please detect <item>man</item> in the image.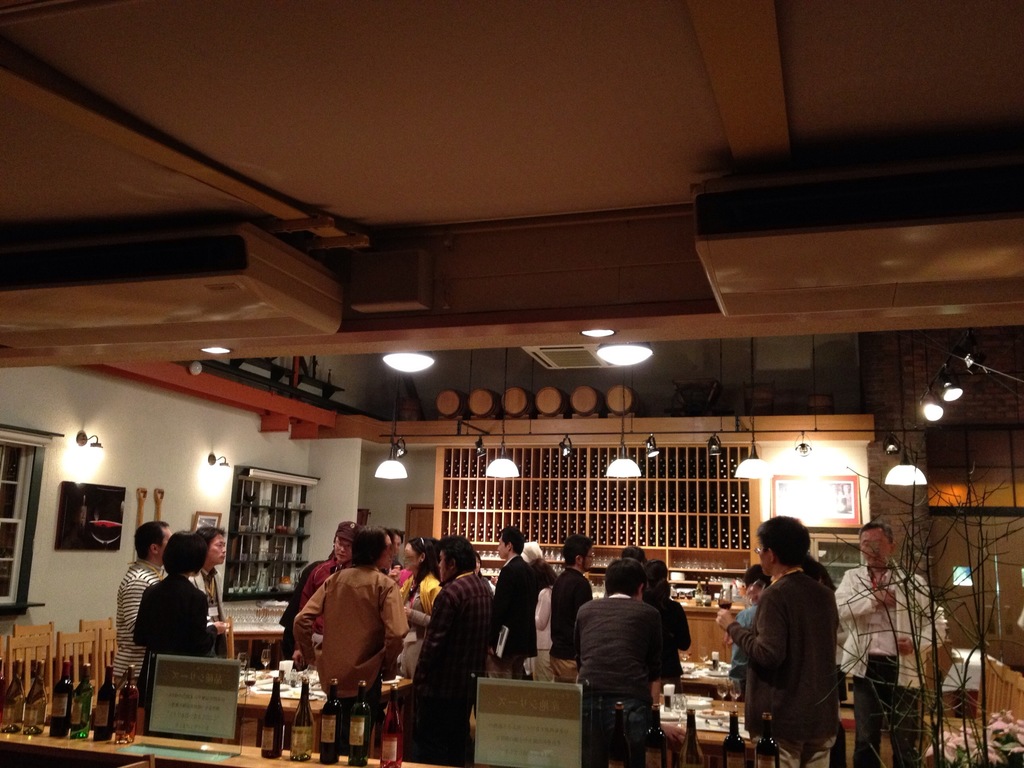
bbox(111, 519, 168, 689).
